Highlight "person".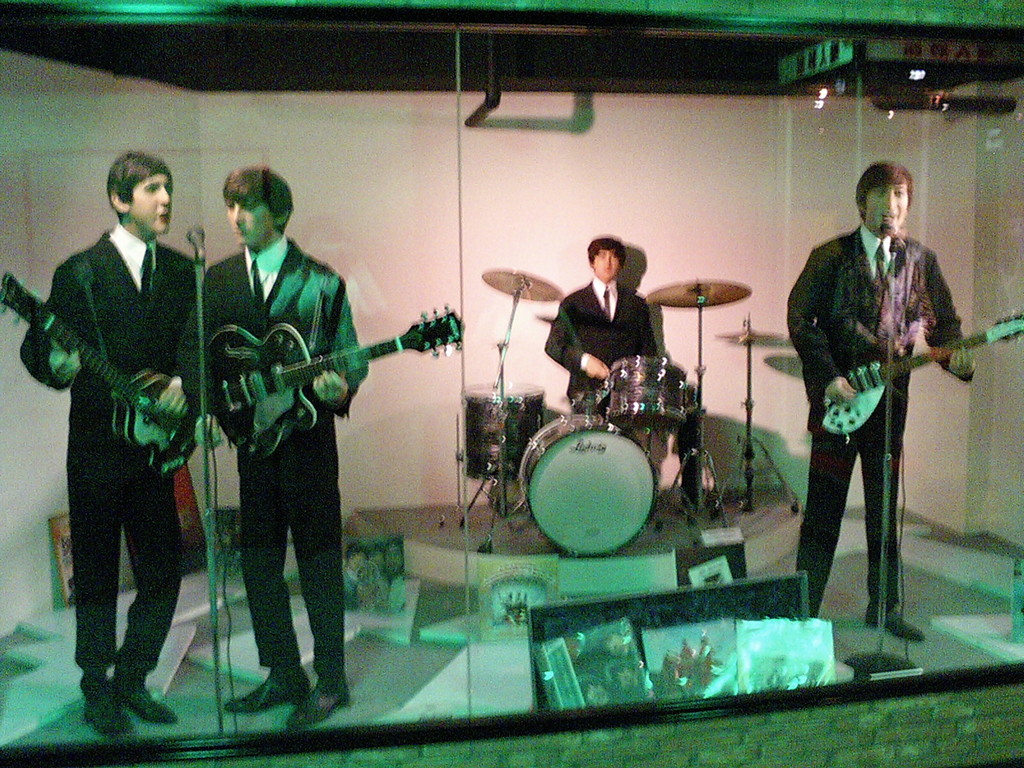
Highlighted region: [x1=20, y1=150, x2=205, y2=732].
